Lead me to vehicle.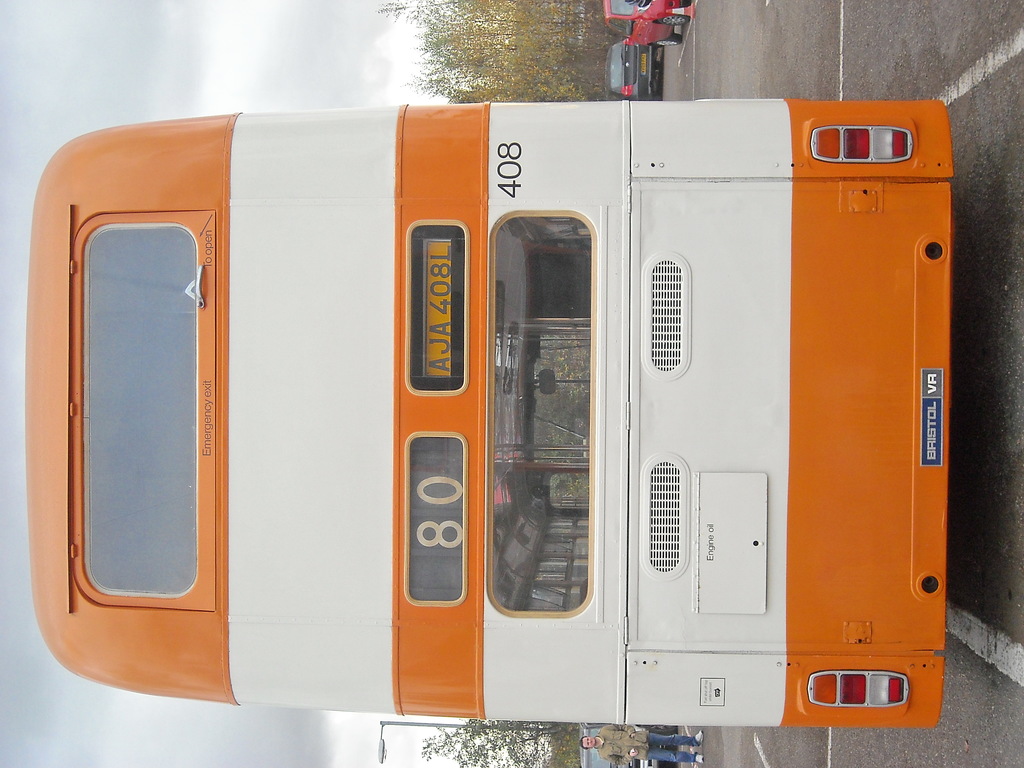
Lead to <region>24, 97, 948, 728</region>.
